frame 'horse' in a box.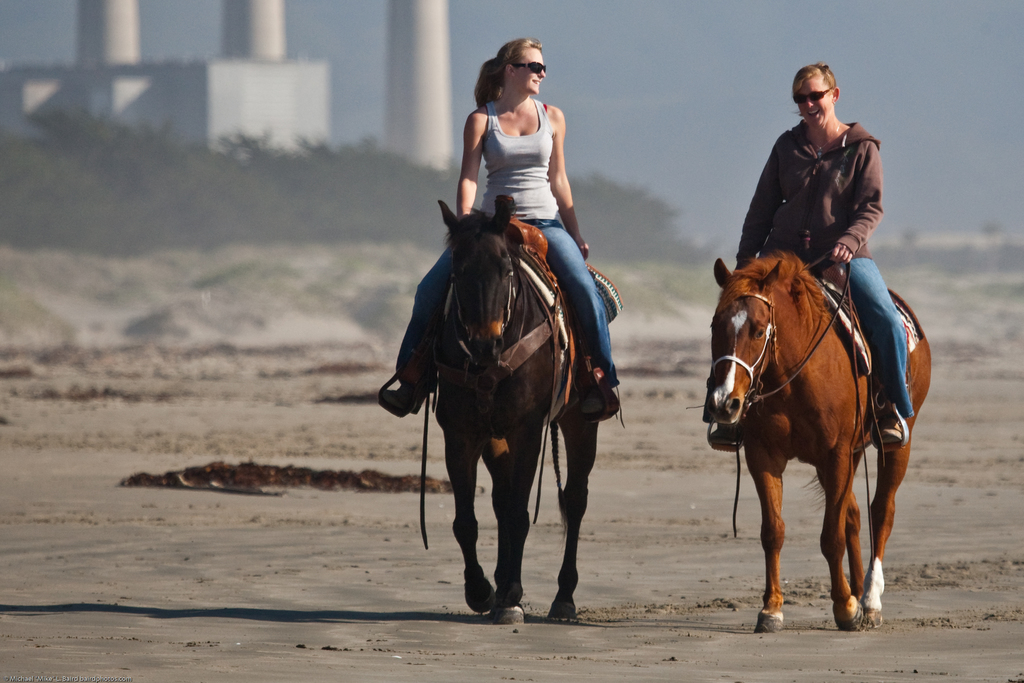
rect(696, 256, 939, 634).
